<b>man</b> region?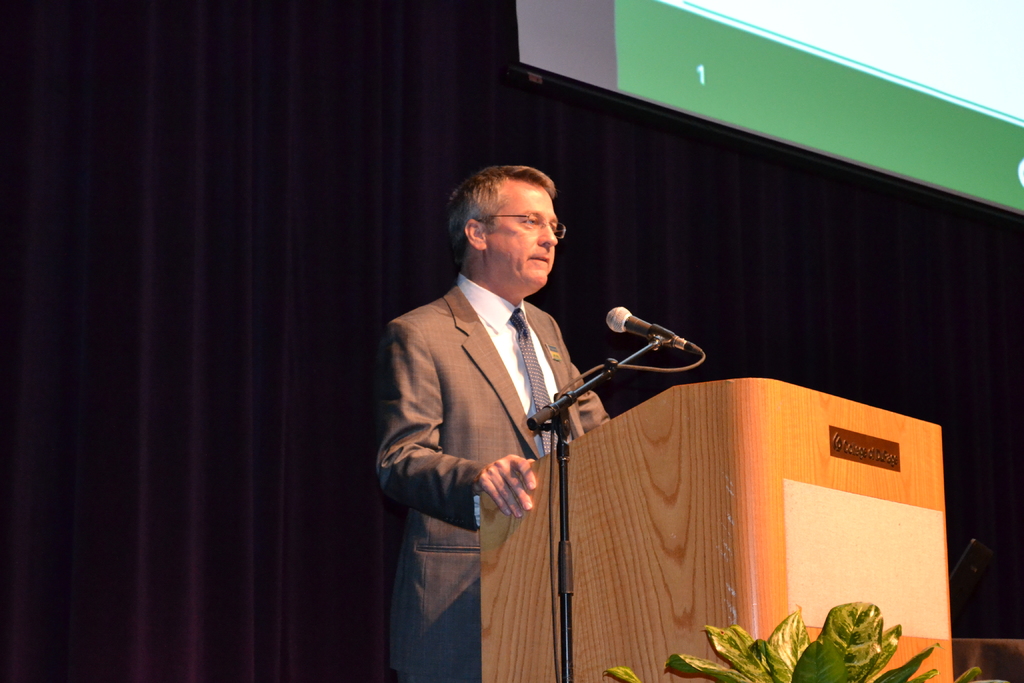
bbox=[377, 117, 607, 682]
